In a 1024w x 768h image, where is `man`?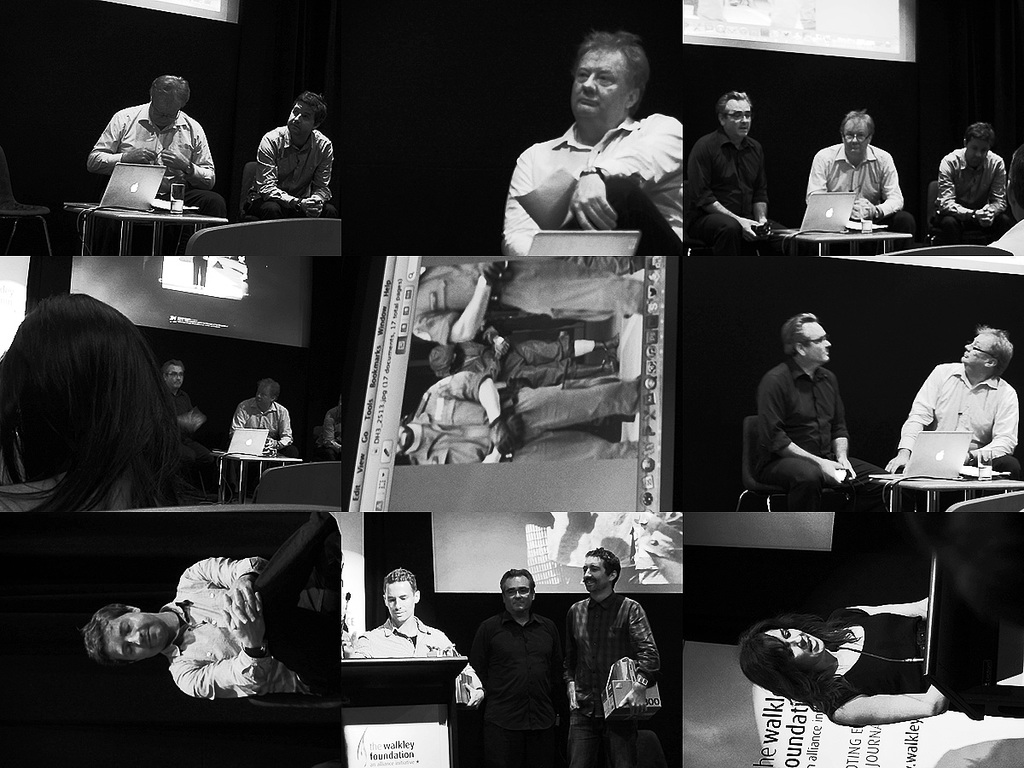
455:572:585:767.
